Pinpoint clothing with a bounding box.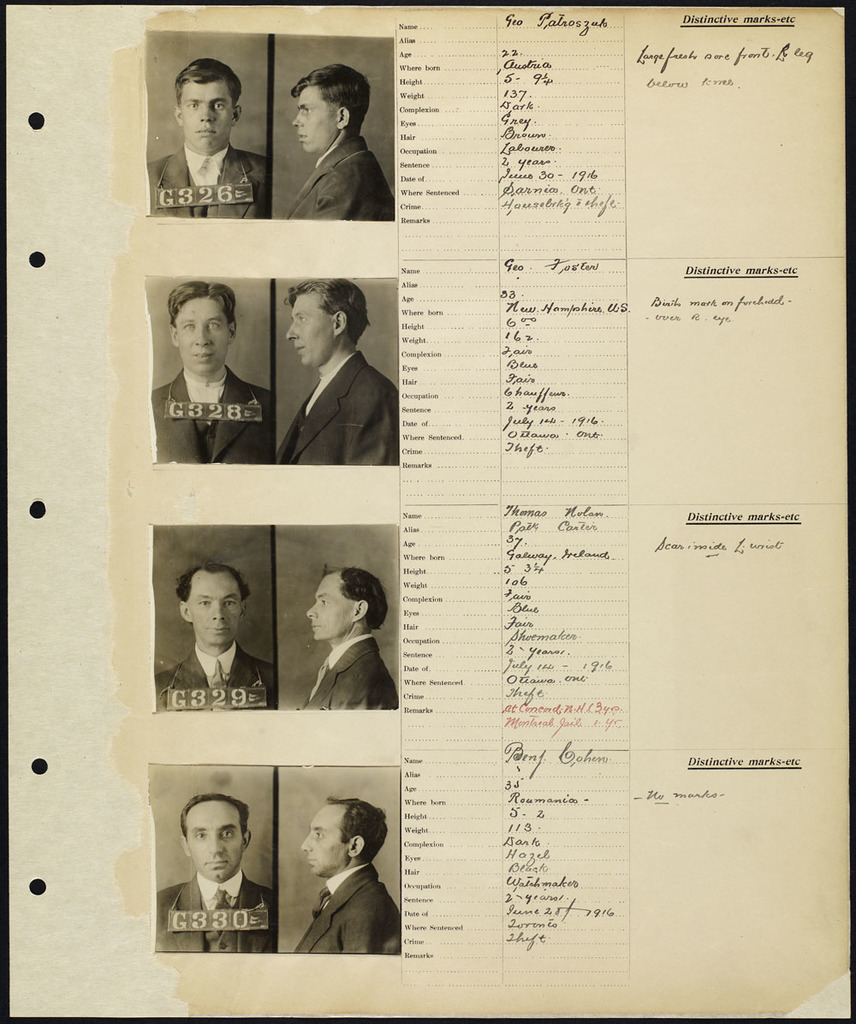
[158,366,270,466].
